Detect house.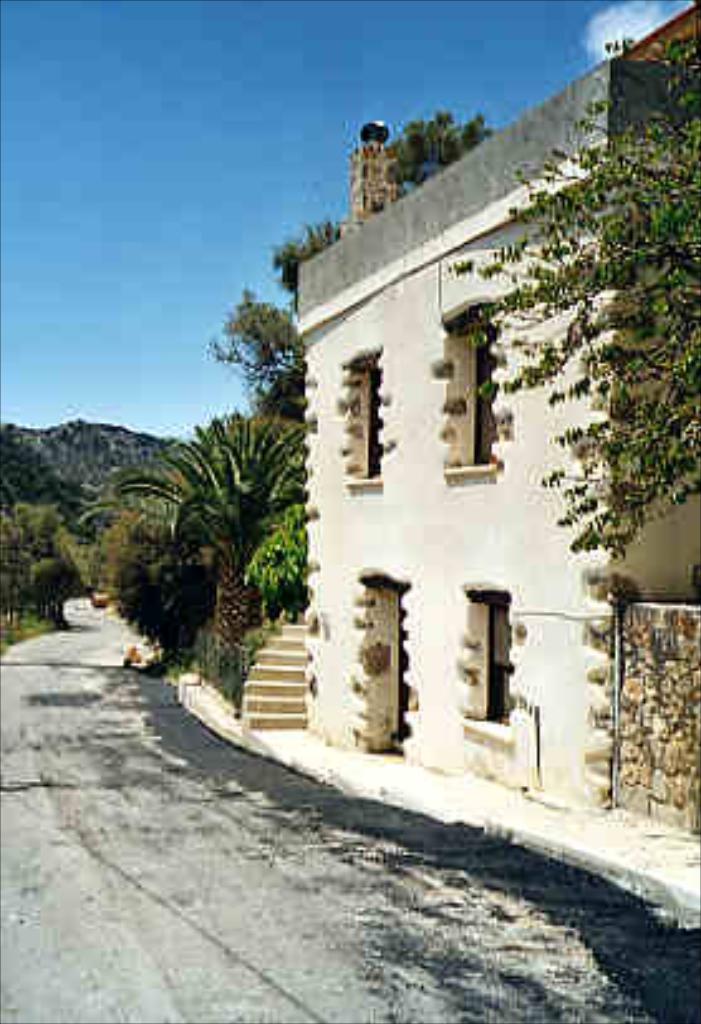
Detected at <region>293, 0, 698, 807</region>.
